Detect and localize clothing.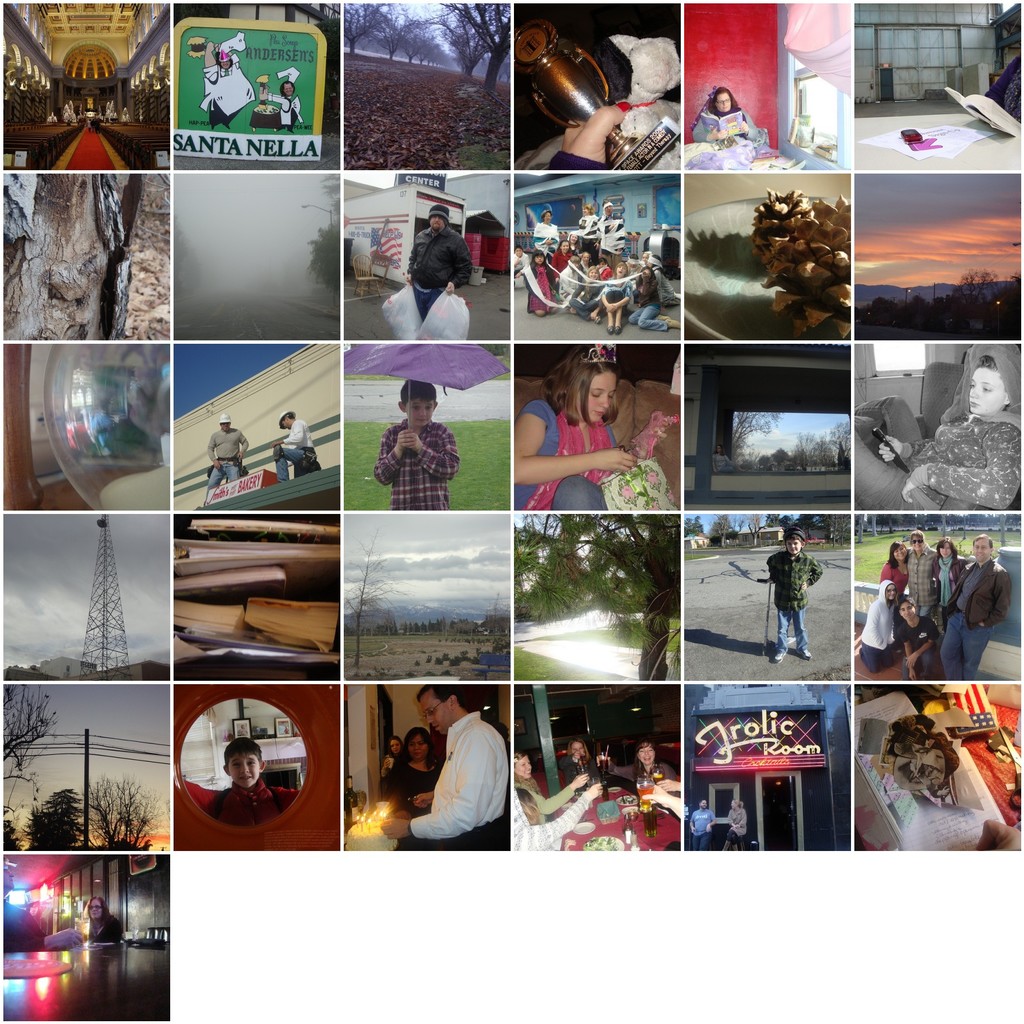
Localized at region(267, 89, 305, 131).
